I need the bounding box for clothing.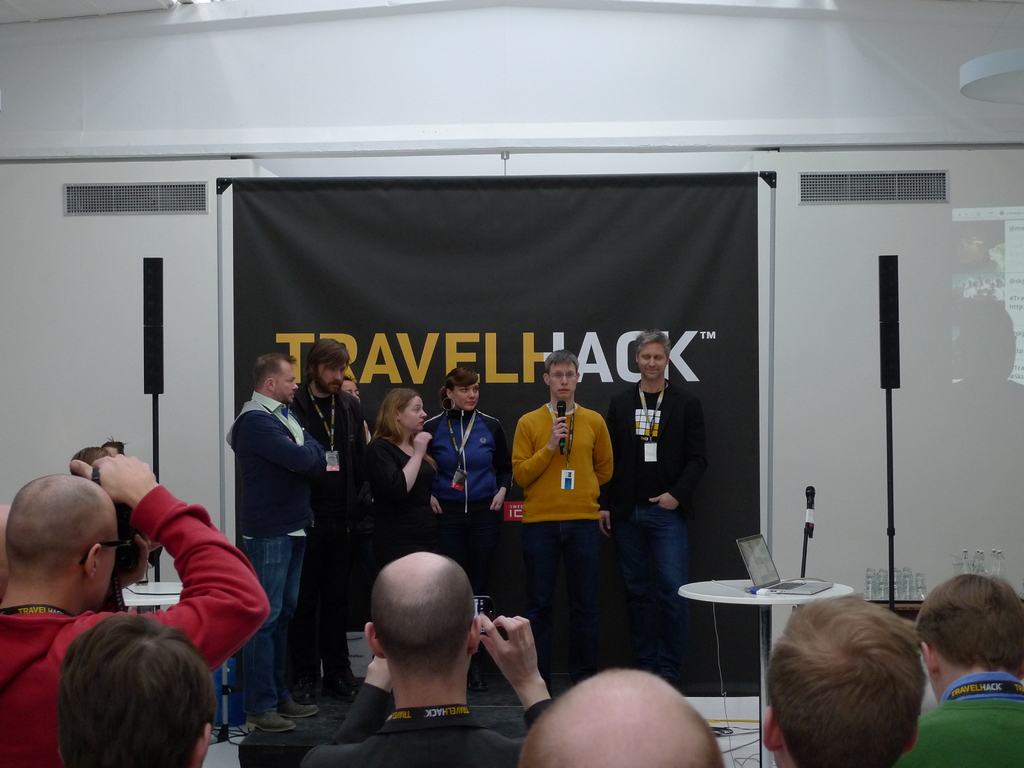
Here it is: 505/380/614/611.
